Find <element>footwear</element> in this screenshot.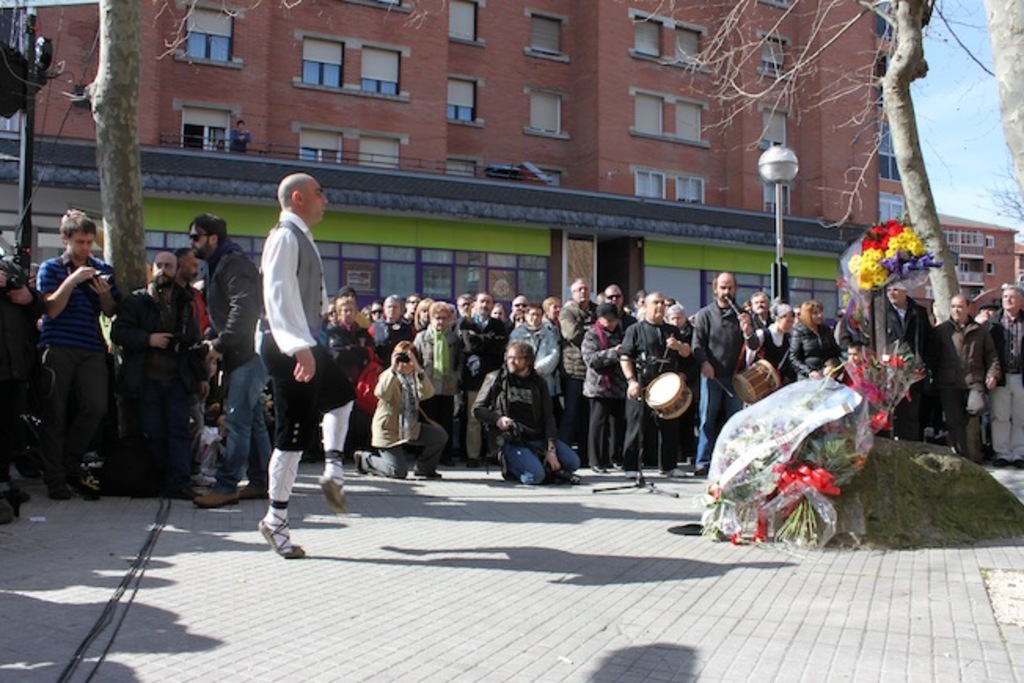
The bounding box for <element>footwear</element> is {"left": 353, "top": 451, "right": 371, "bottom": 482}.
